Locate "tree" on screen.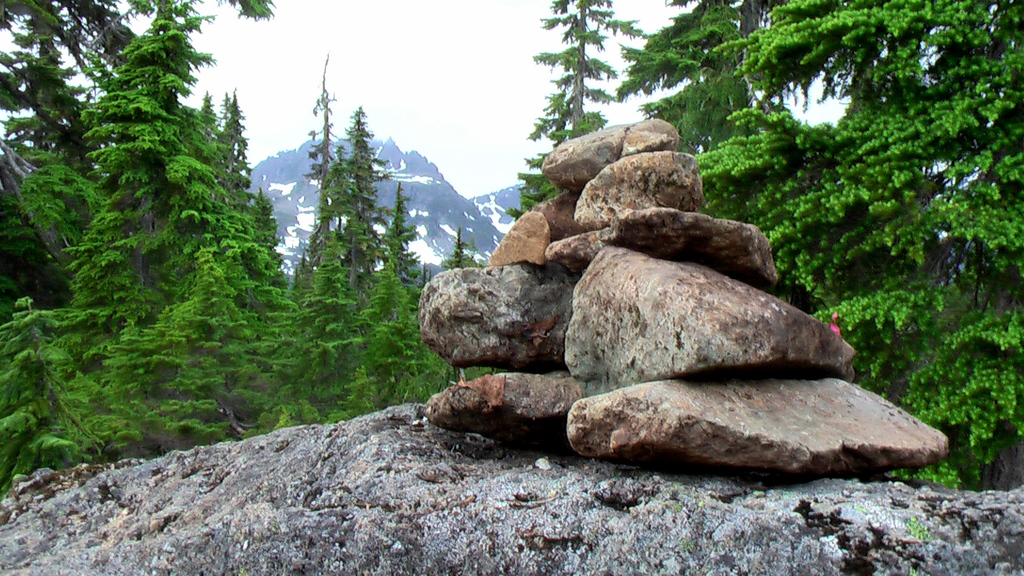
On screen at (left=316, top=141, right=367, bottom=234).
